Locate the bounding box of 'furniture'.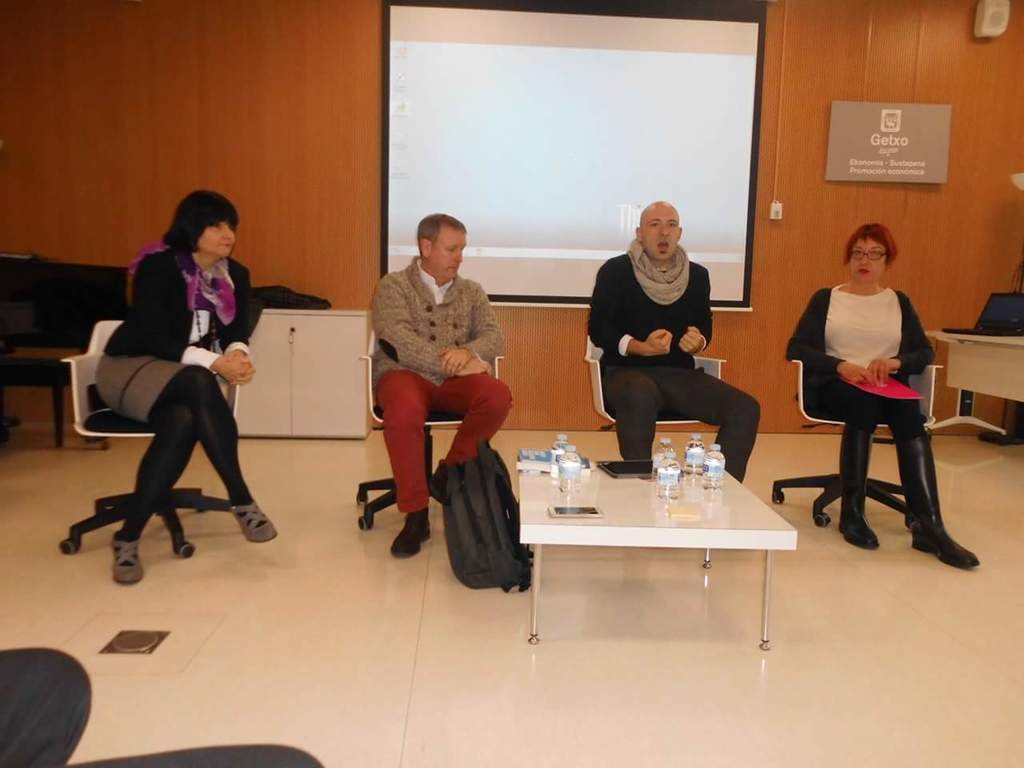
Bounding box: bbox=(518, 463, 797, 645).
